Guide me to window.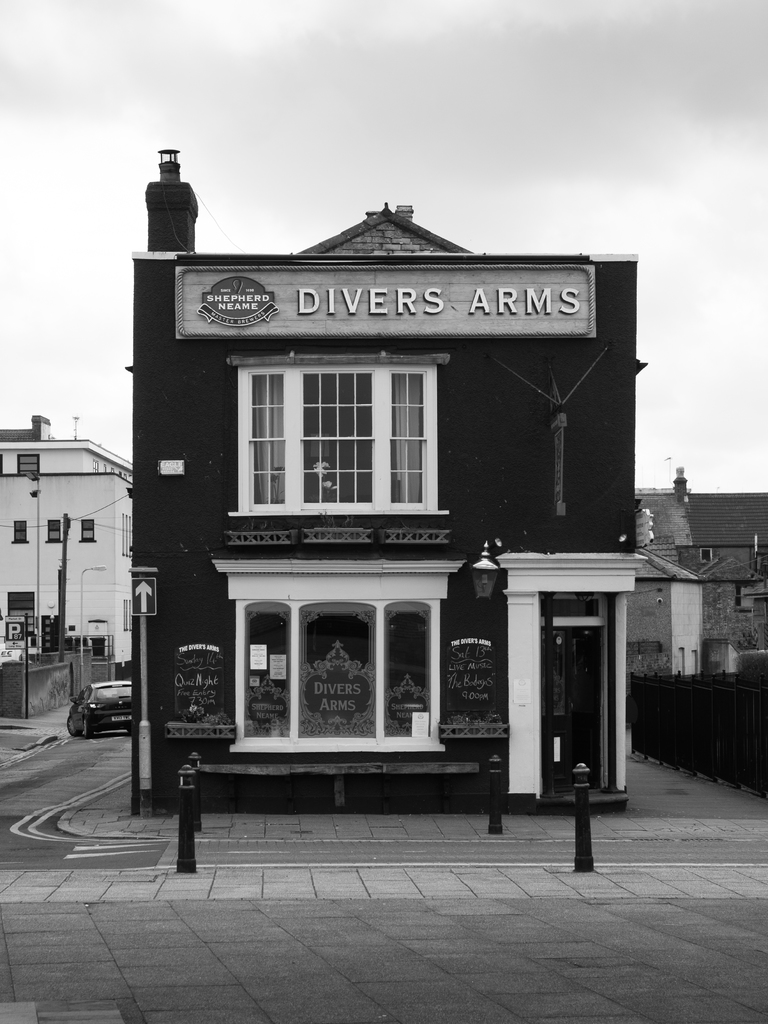
Guidance: 220 559 462 743.
